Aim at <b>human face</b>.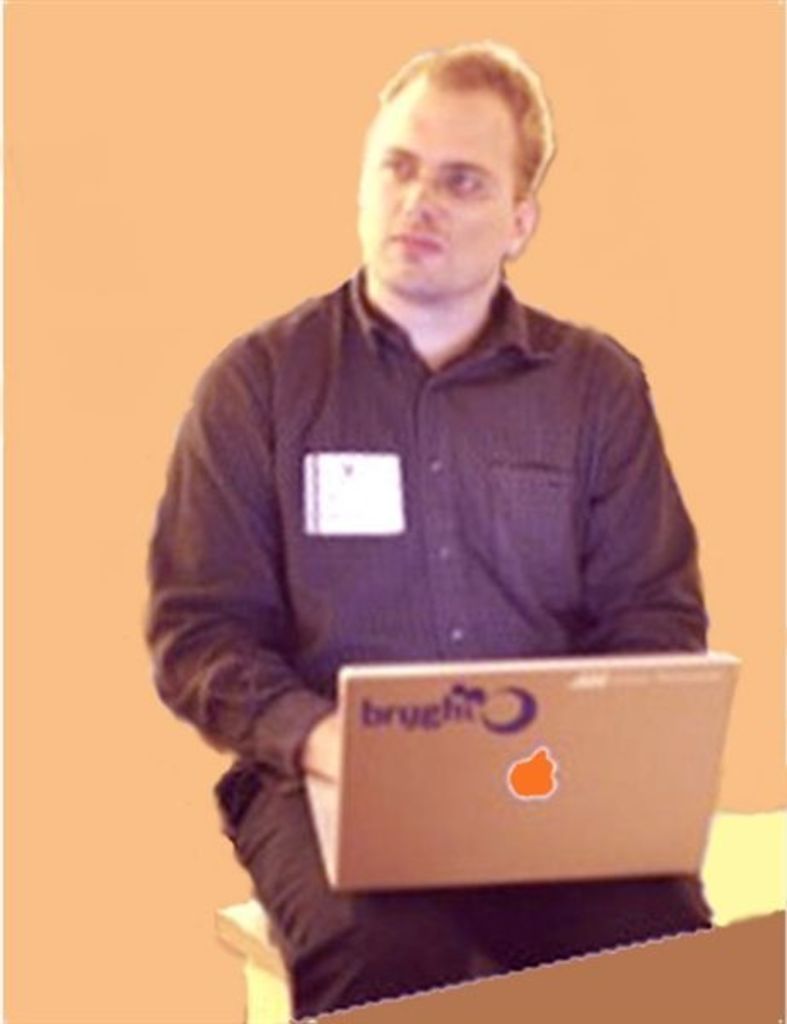
Aimed at [362, 92, 498, 304].
